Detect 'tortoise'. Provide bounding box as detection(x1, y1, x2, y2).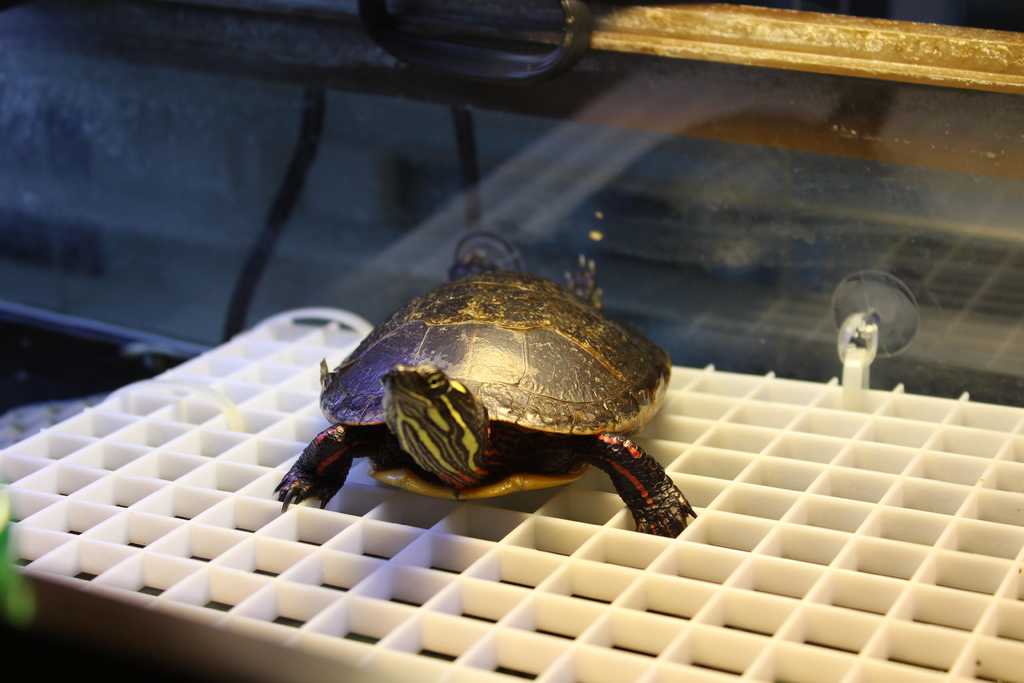
detection(270, 247, 700, 534).
